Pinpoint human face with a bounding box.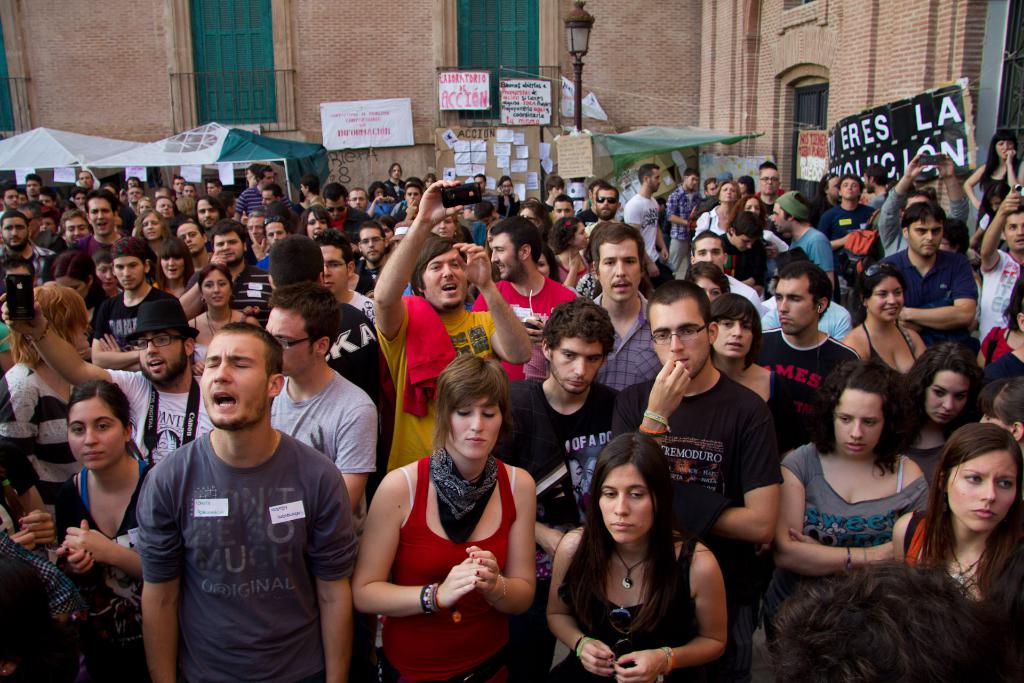
769 201 789 229.
